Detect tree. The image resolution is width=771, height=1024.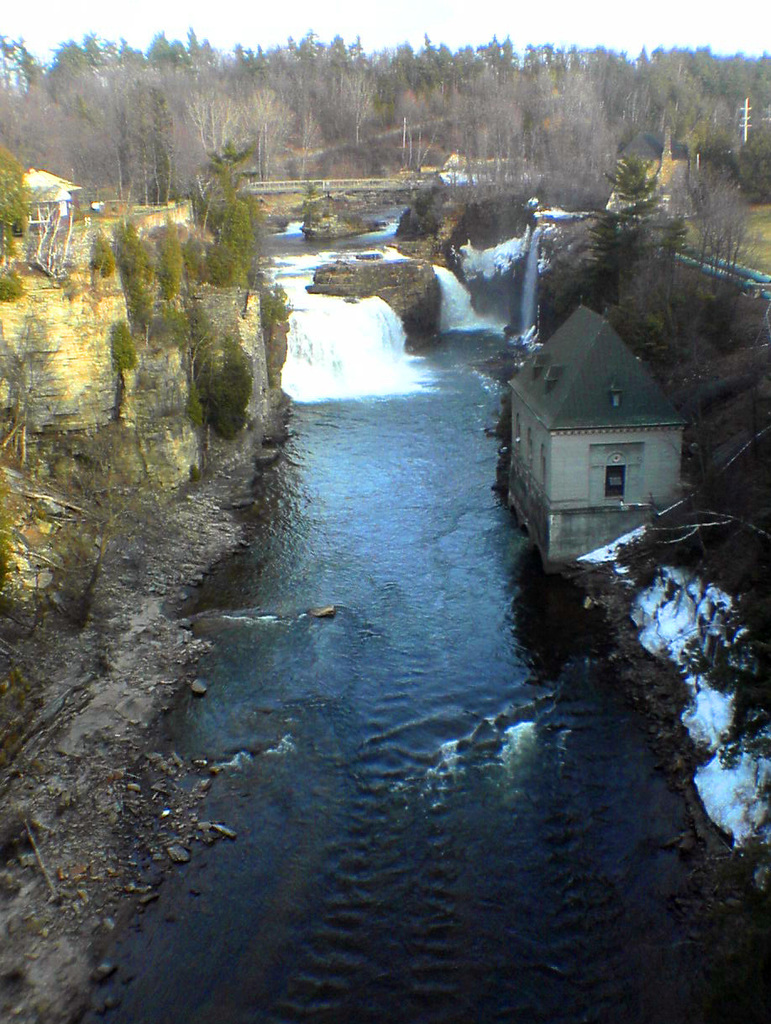
x1=116, y1=223, x2=158, y2=334.
